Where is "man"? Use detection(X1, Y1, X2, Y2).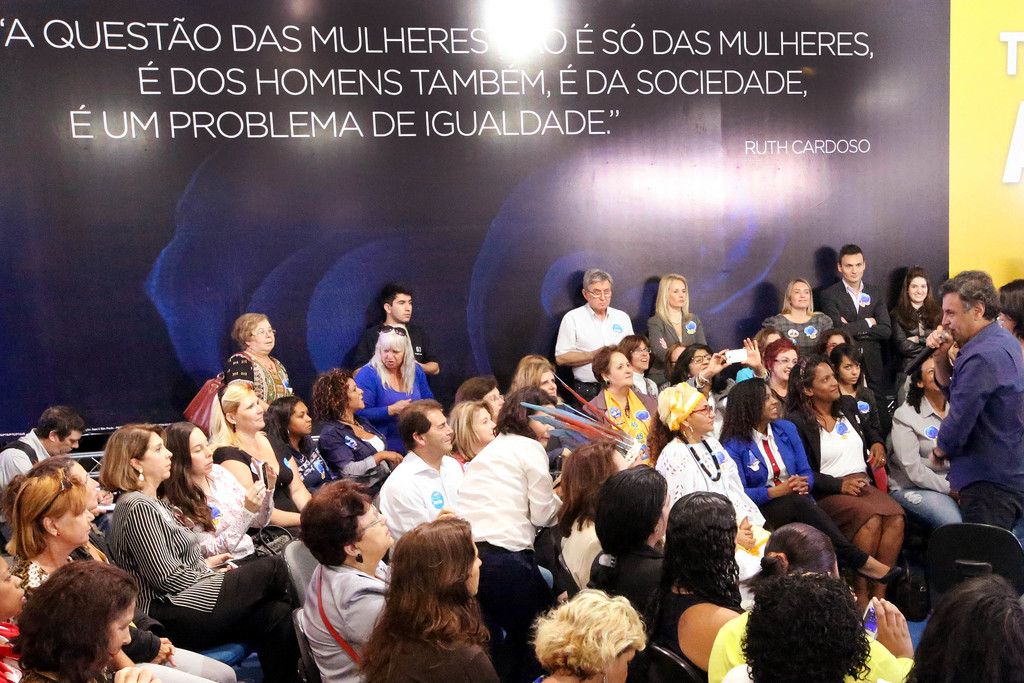
detection(817, 243, 890, 404).
